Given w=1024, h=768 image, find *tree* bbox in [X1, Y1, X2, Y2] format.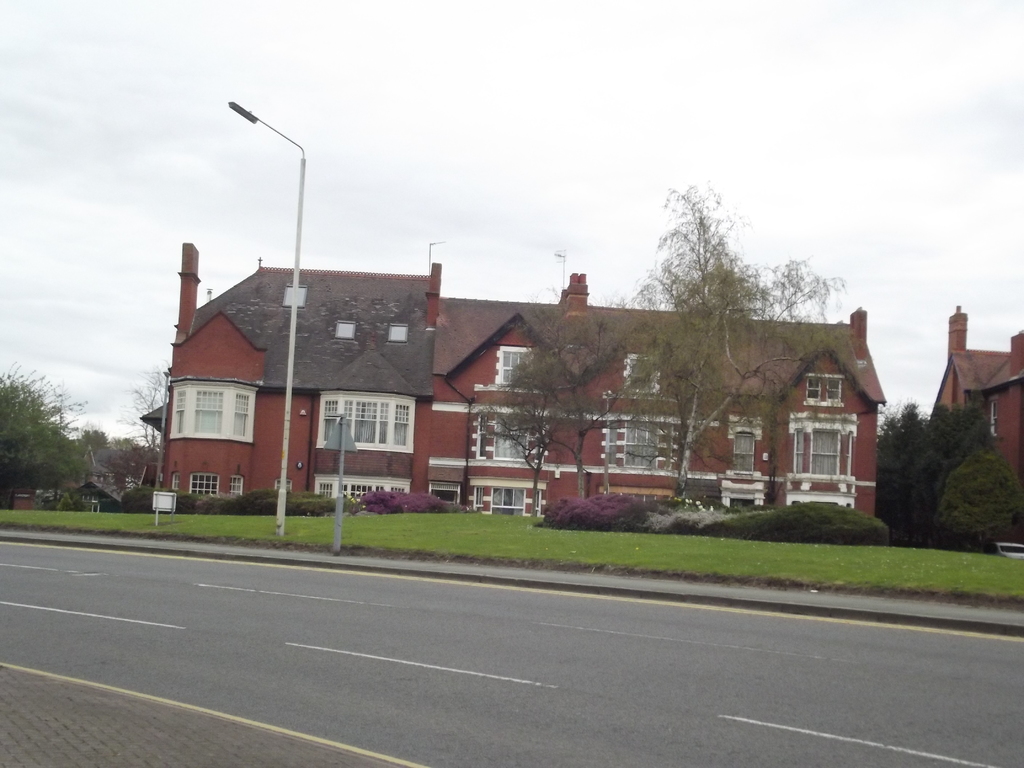
[871, 393, 996, 542].
